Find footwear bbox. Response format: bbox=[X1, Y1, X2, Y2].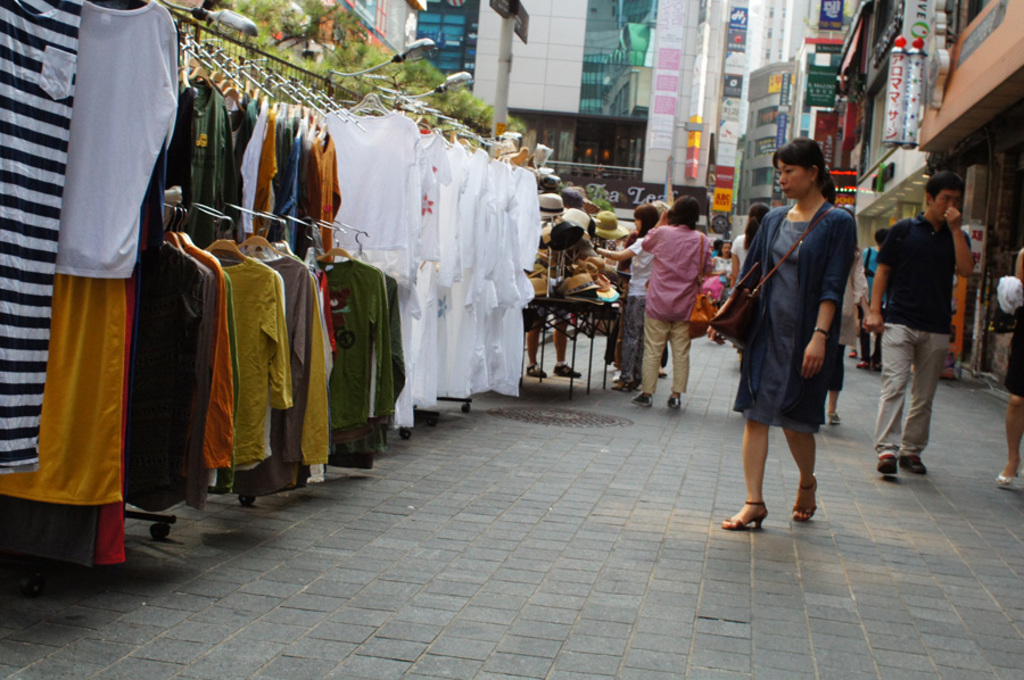
bbox=[720, 494, 786, 532].
